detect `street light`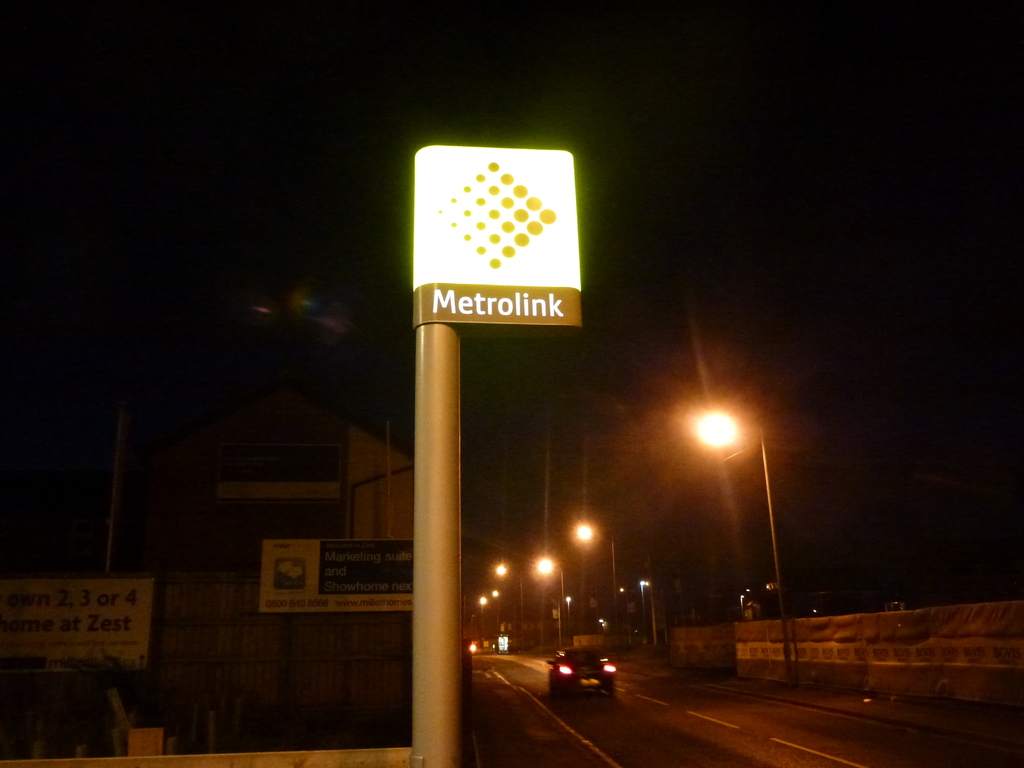
pyautogui.locateOnScreen(536, 556, 570, 640)
